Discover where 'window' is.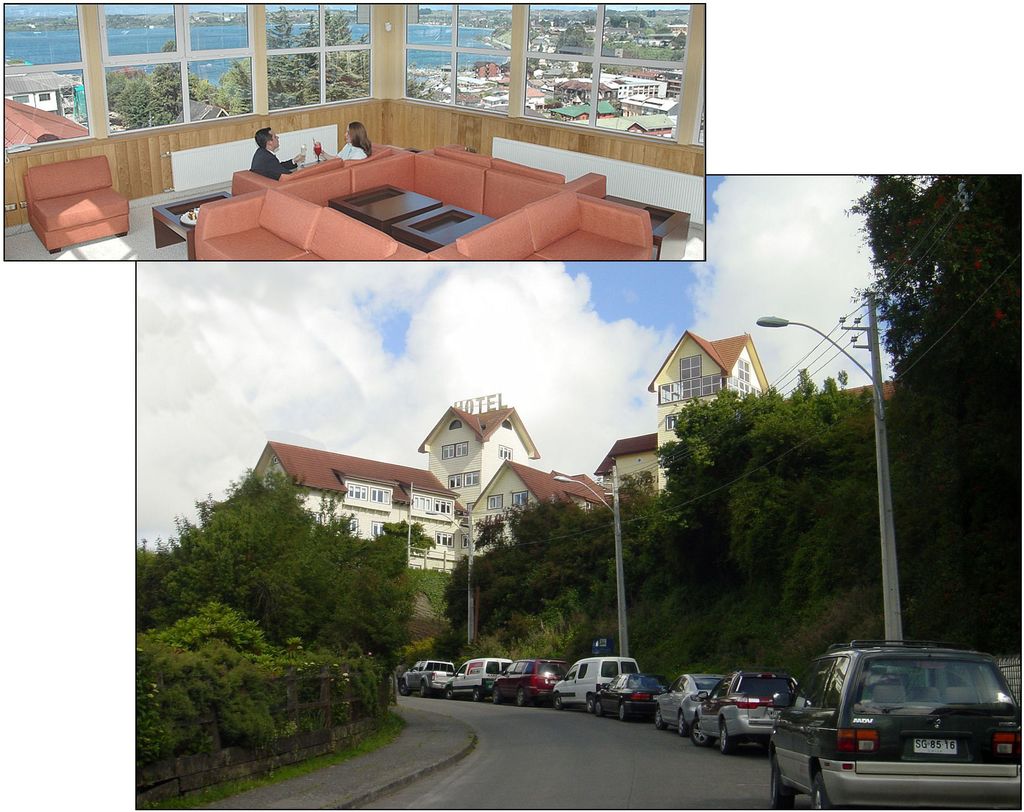
Discovered at (4, 1, 92, 151).
